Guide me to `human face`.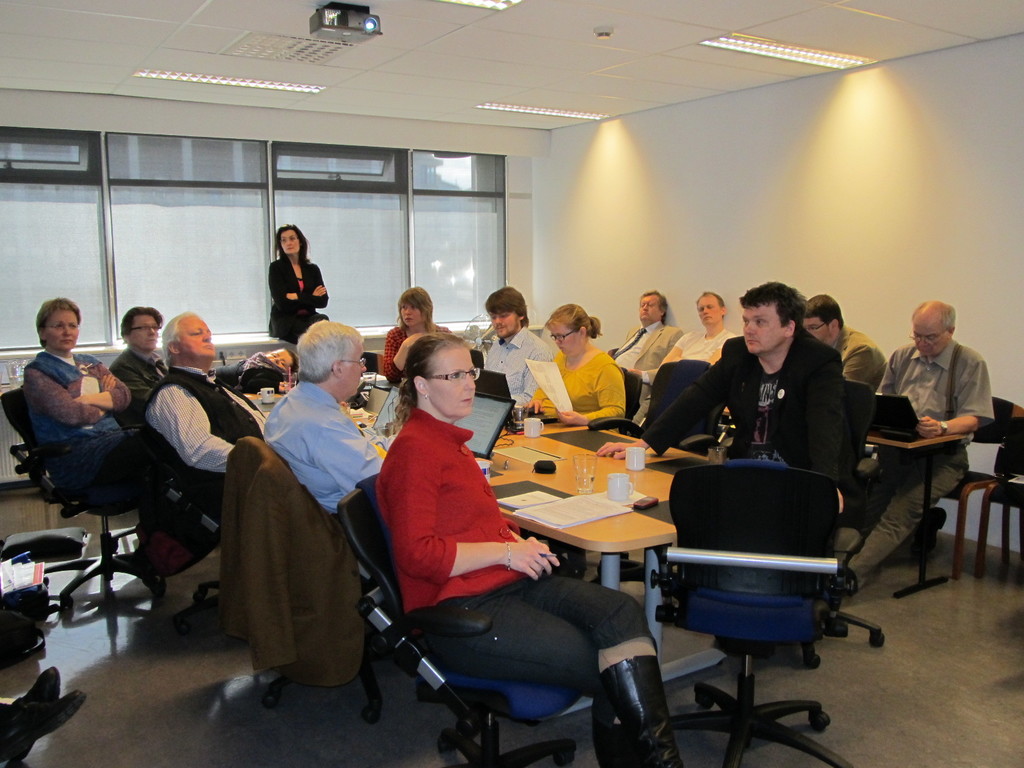
Guidance: x1=550 y1=322 x2=580 y2=355.
